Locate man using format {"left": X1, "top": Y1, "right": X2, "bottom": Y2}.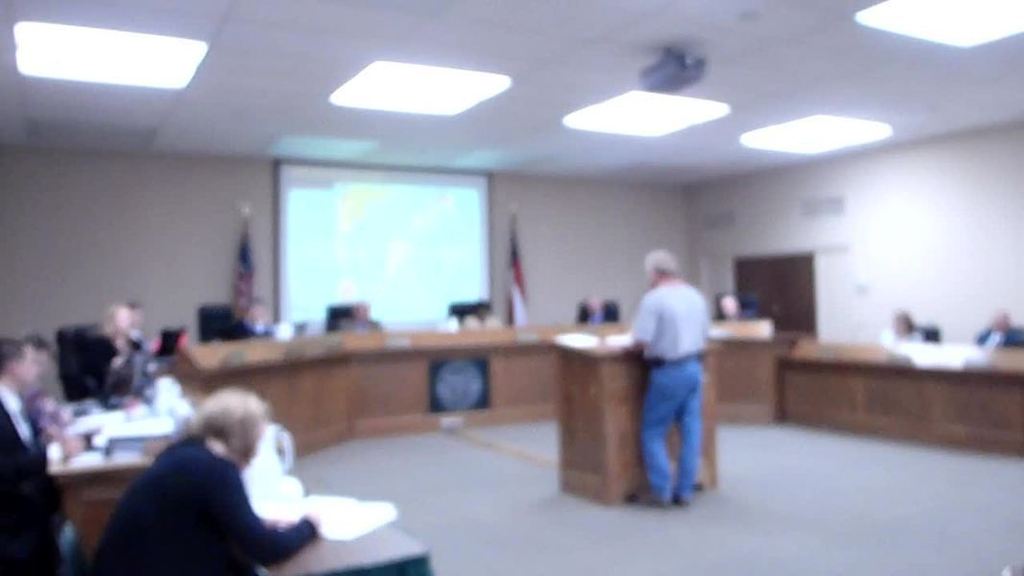
{"left": 0, "top": 335, "right": 52, "bottom": 575}.
